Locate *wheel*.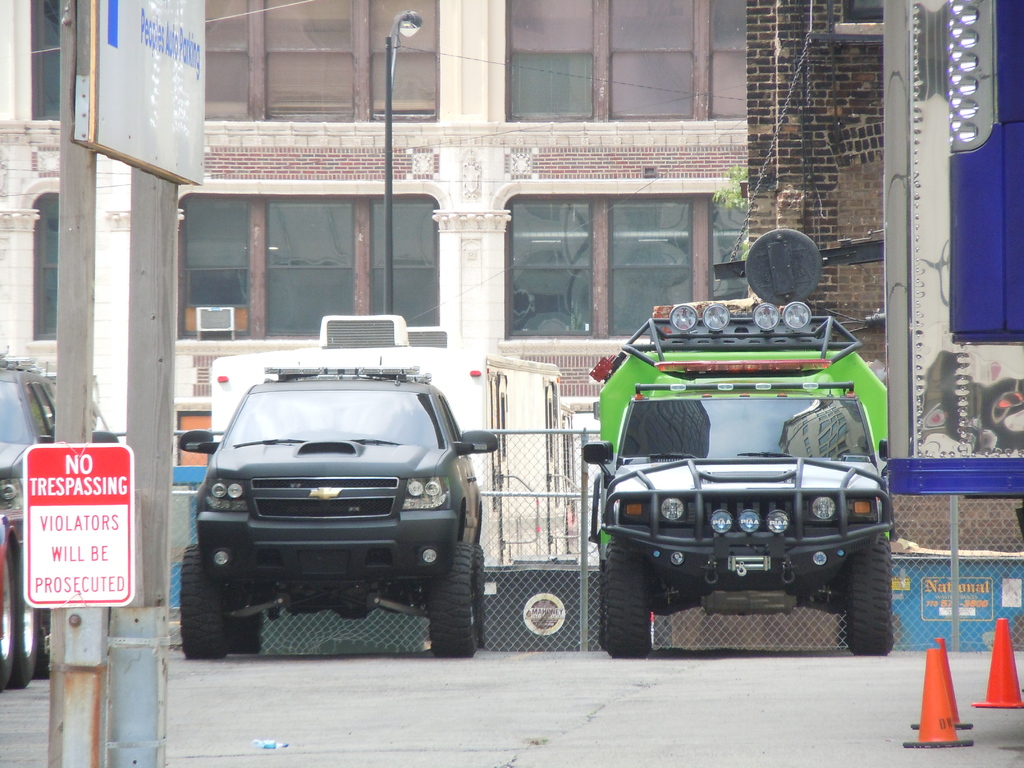
Bounding box: 10/547/40/691.
